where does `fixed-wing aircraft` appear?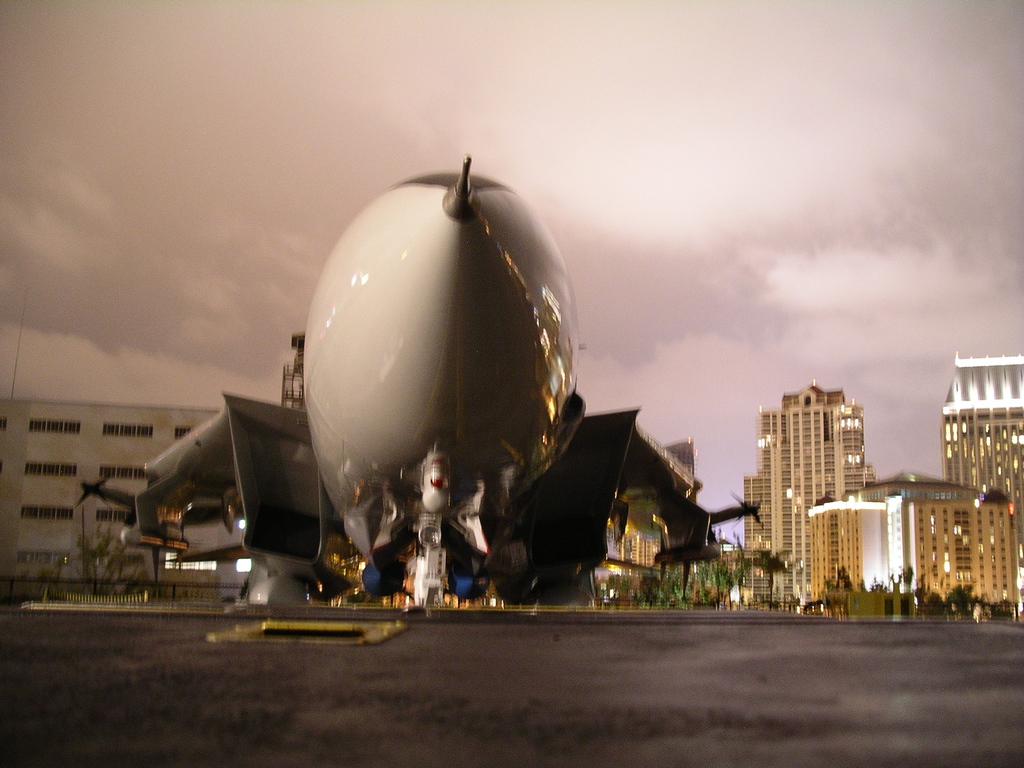
Appears at {"x1": 70, "y1": 153, "x2": 762, "y2": 611}.
